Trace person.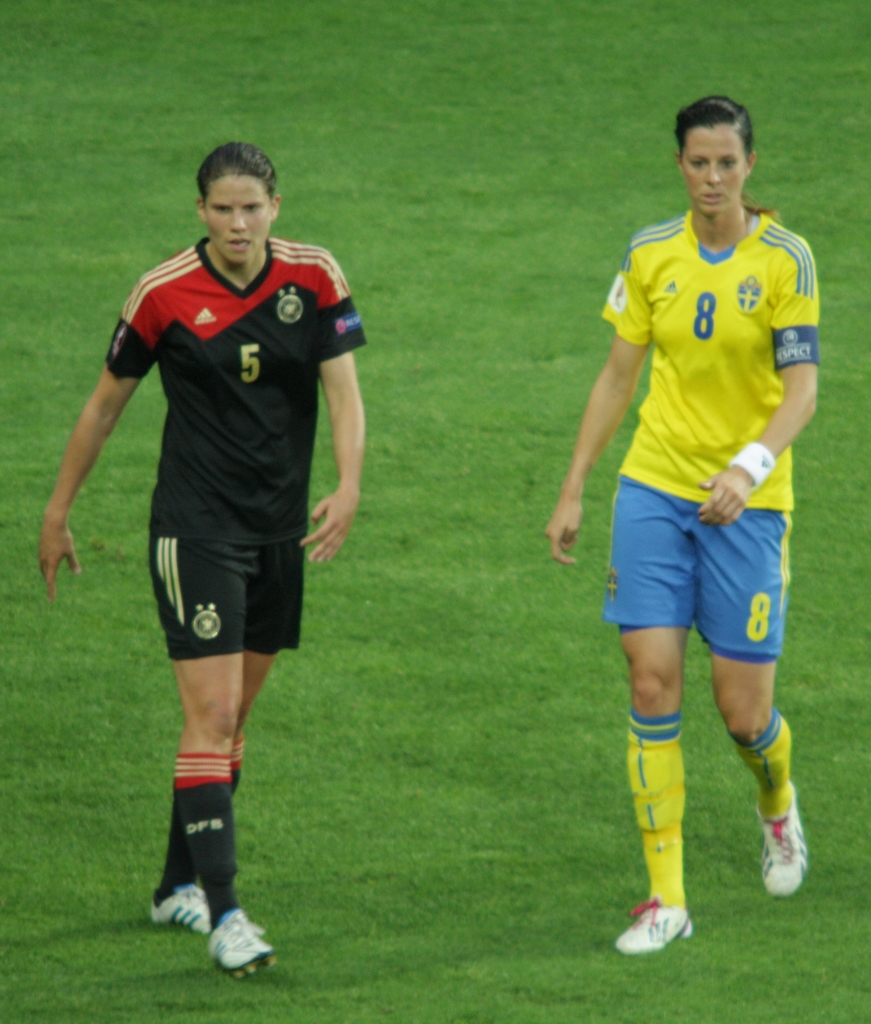
Traced to bbox=(71, 149, 369, 966).
